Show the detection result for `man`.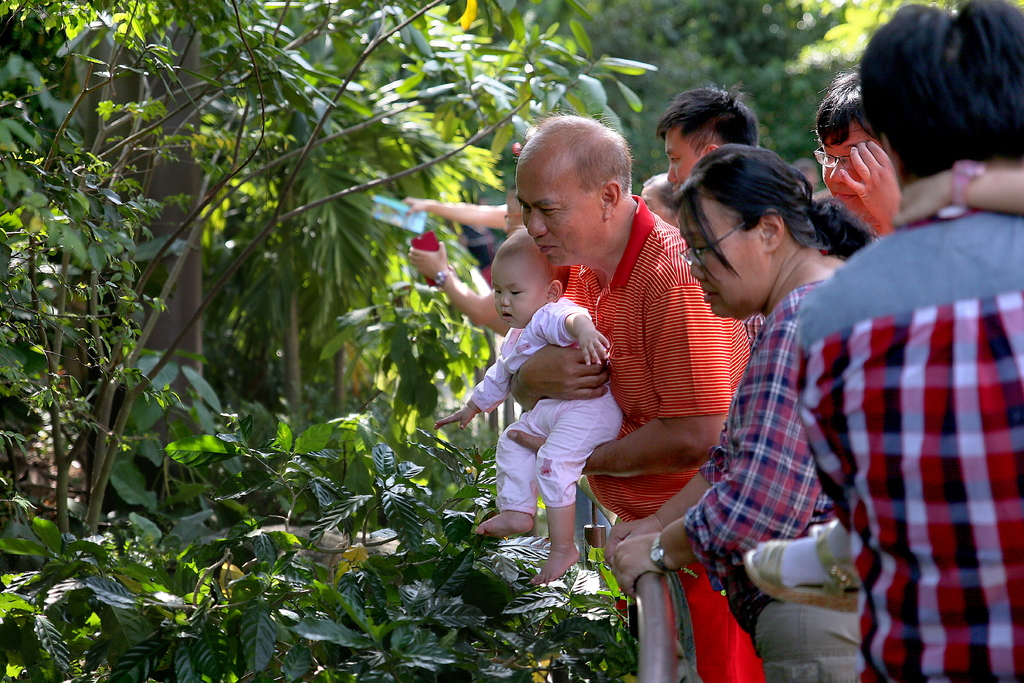
left=788, top=51, right=1013, bottom=682.
